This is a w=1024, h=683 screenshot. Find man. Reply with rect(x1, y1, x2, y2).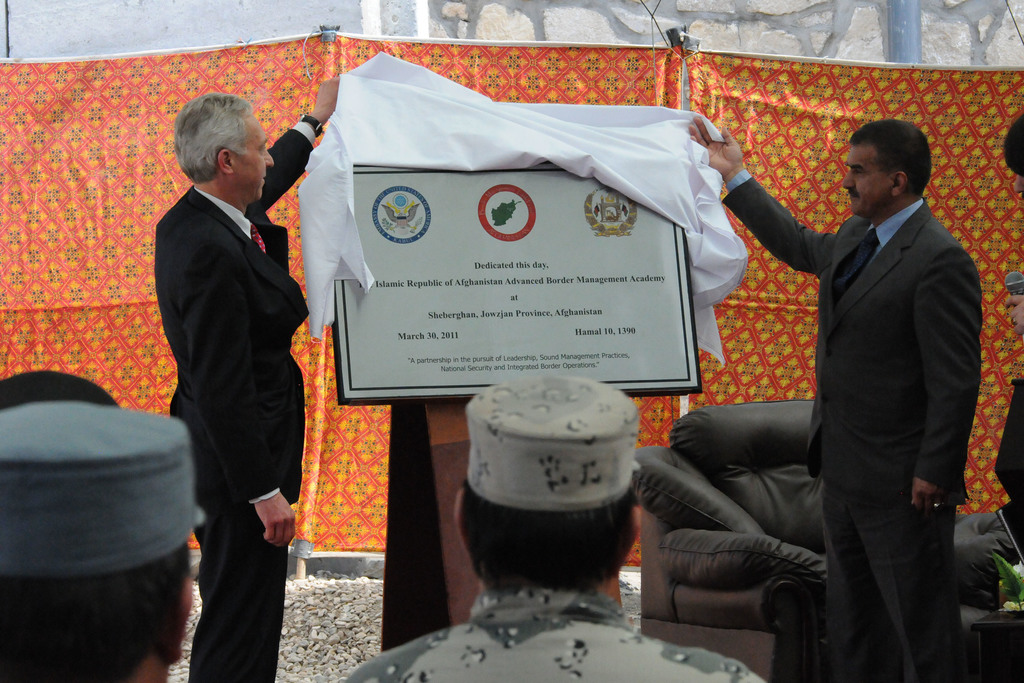
rect(0, 398, 207, 682).
